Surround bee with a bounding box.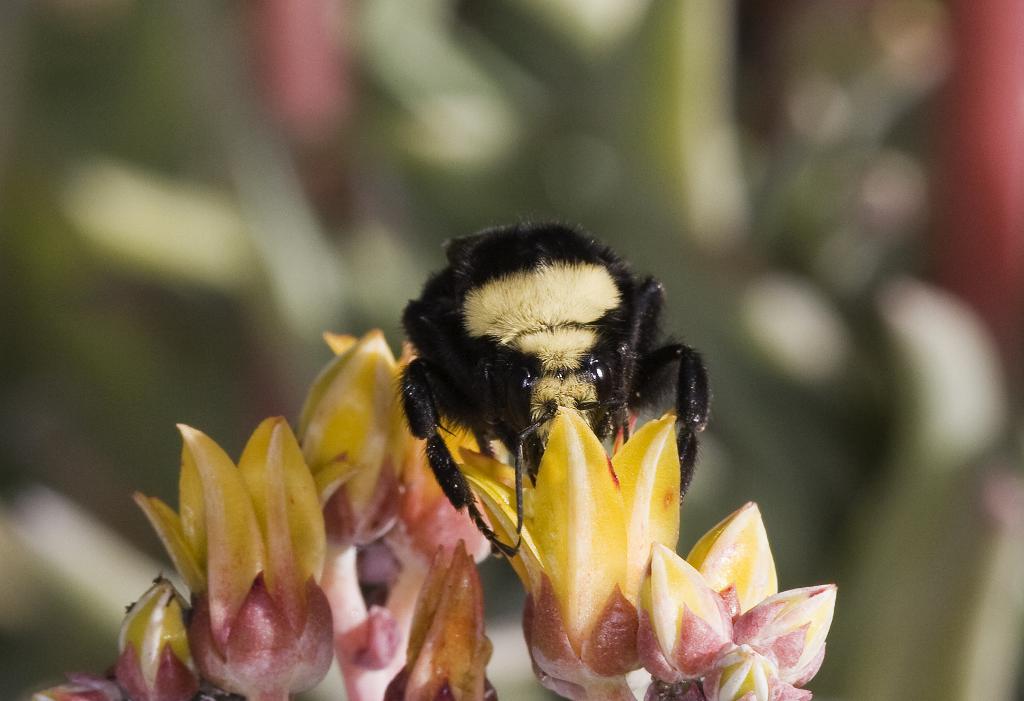
detection(349, 236, 696, 597).
